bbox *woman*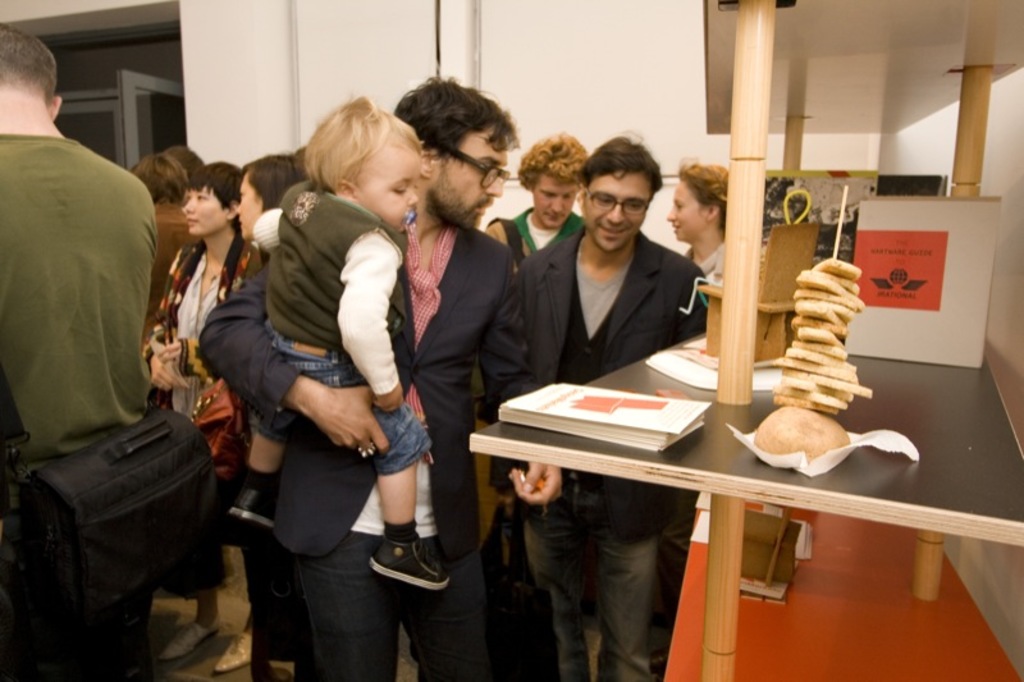
(664,164,730,284)
